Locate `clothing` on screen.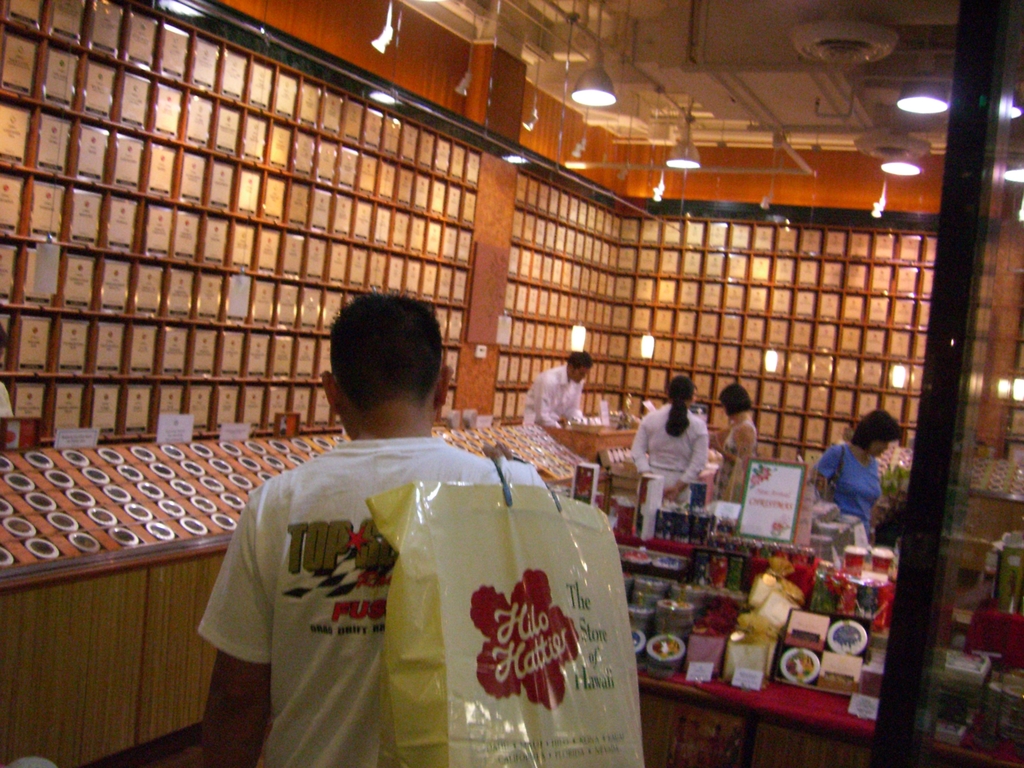
On screen at 632,400,712,508.
